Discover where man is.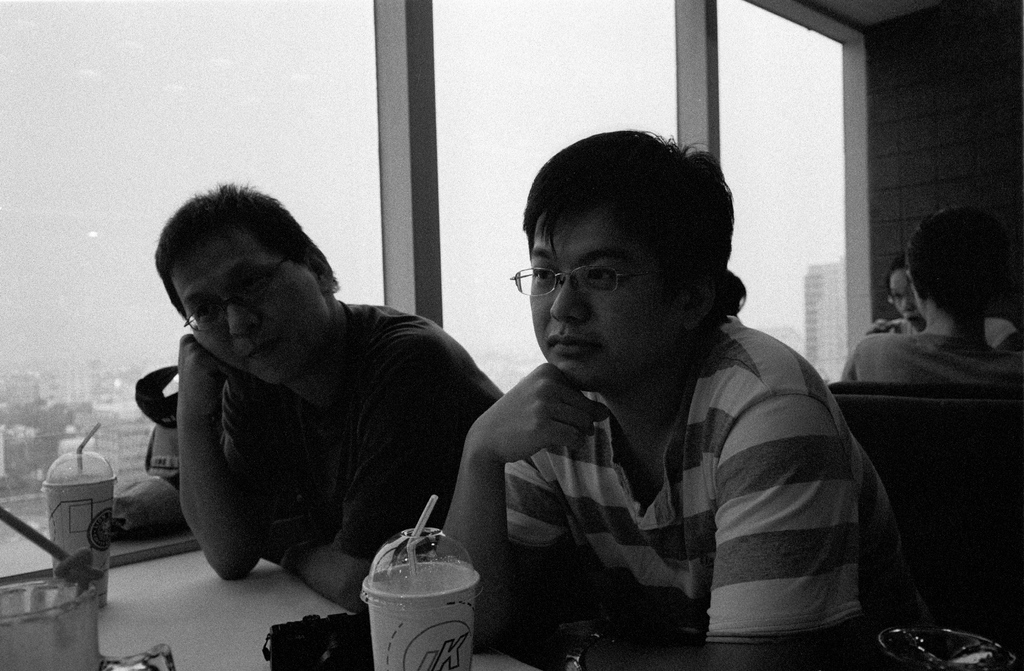
Discovered at 849 204 1023 389.
